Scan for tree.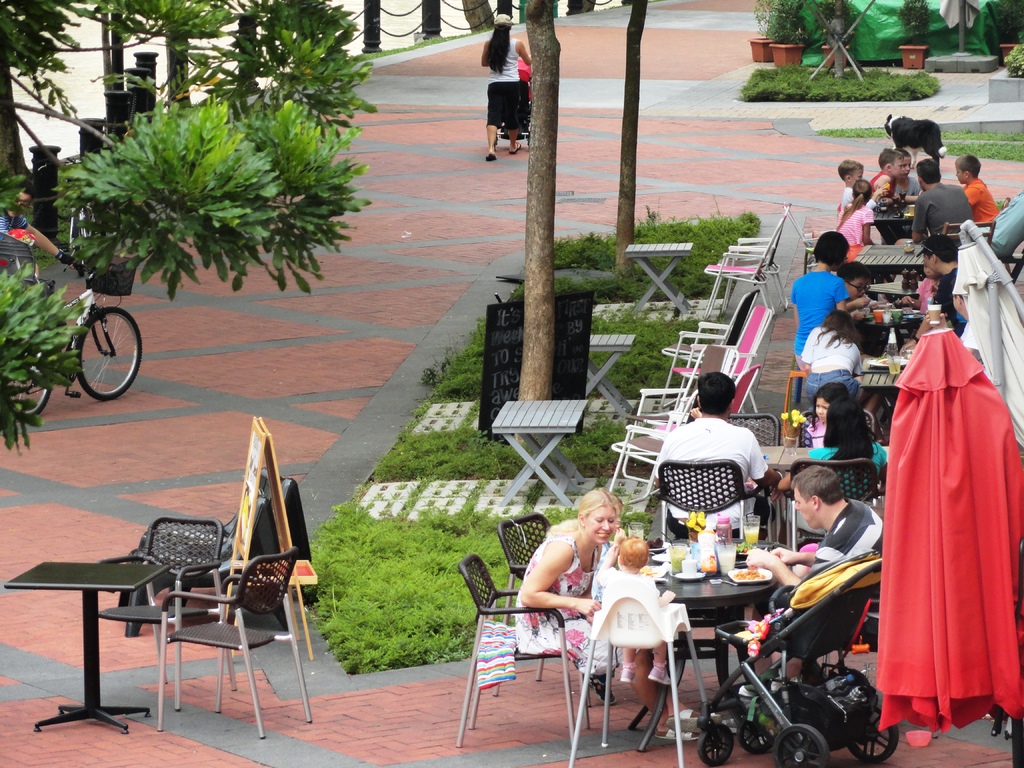
Scan result: 520,0,566,404.
